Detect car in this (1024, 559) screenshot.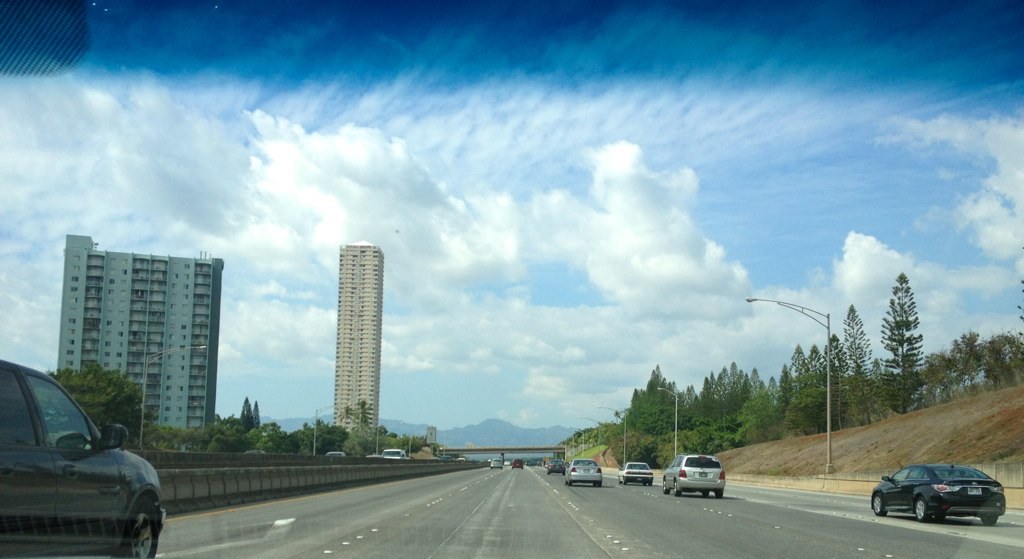
Detection: 546:456:567:479.
